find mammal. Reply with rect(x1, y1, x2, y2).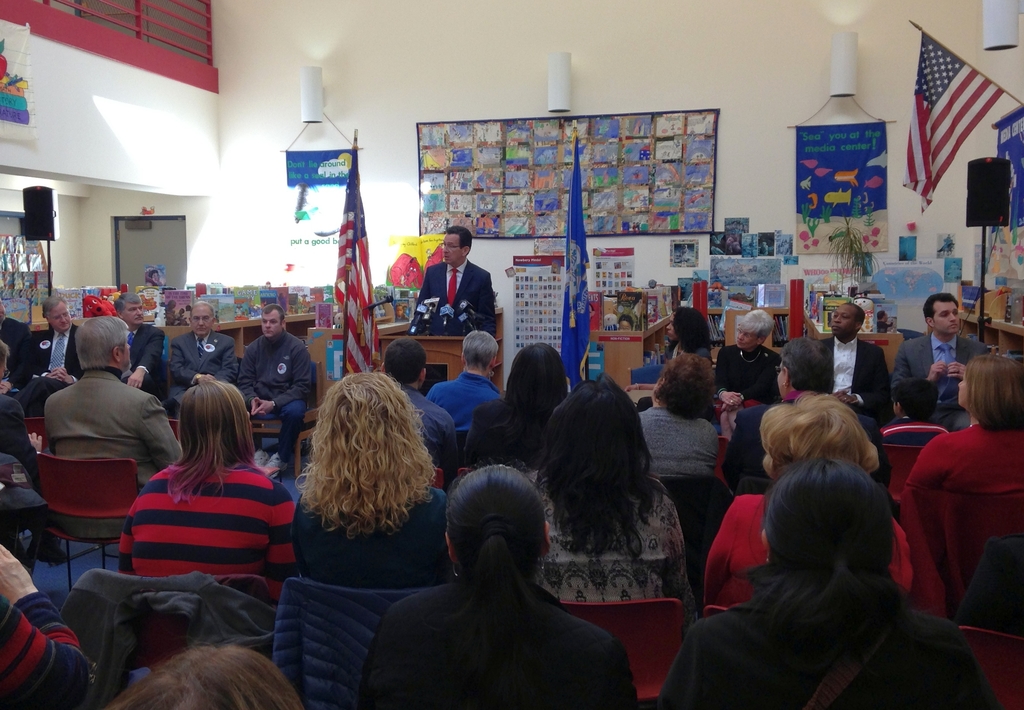
rect(165, 305, 239, 408).
